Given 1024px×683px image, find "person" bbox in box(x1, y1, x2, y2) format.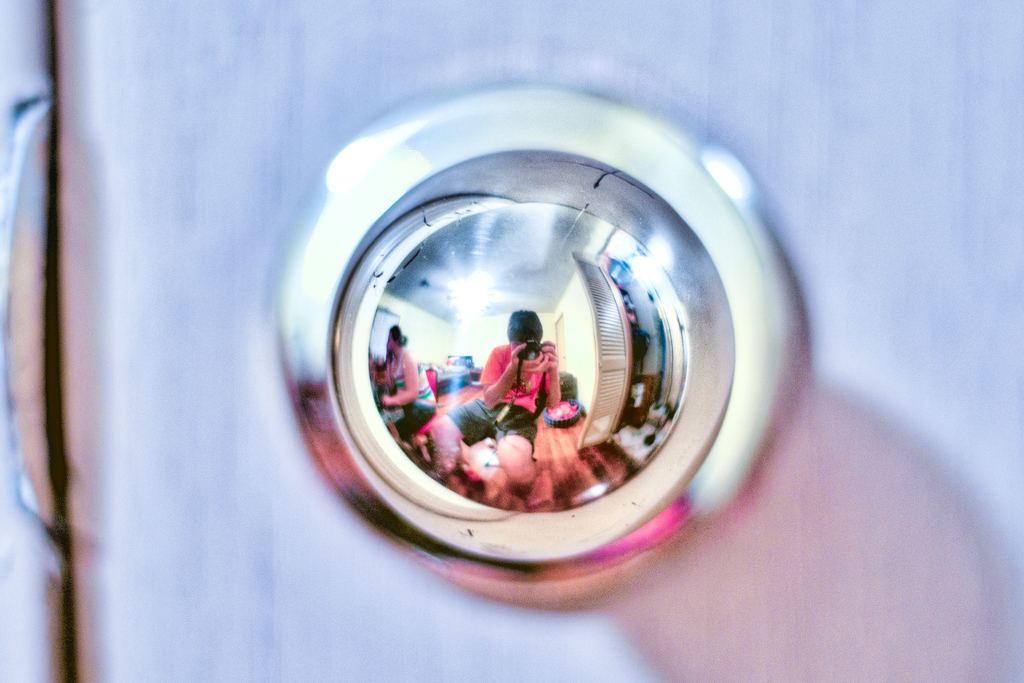
box(442, 308, 566, 490).
